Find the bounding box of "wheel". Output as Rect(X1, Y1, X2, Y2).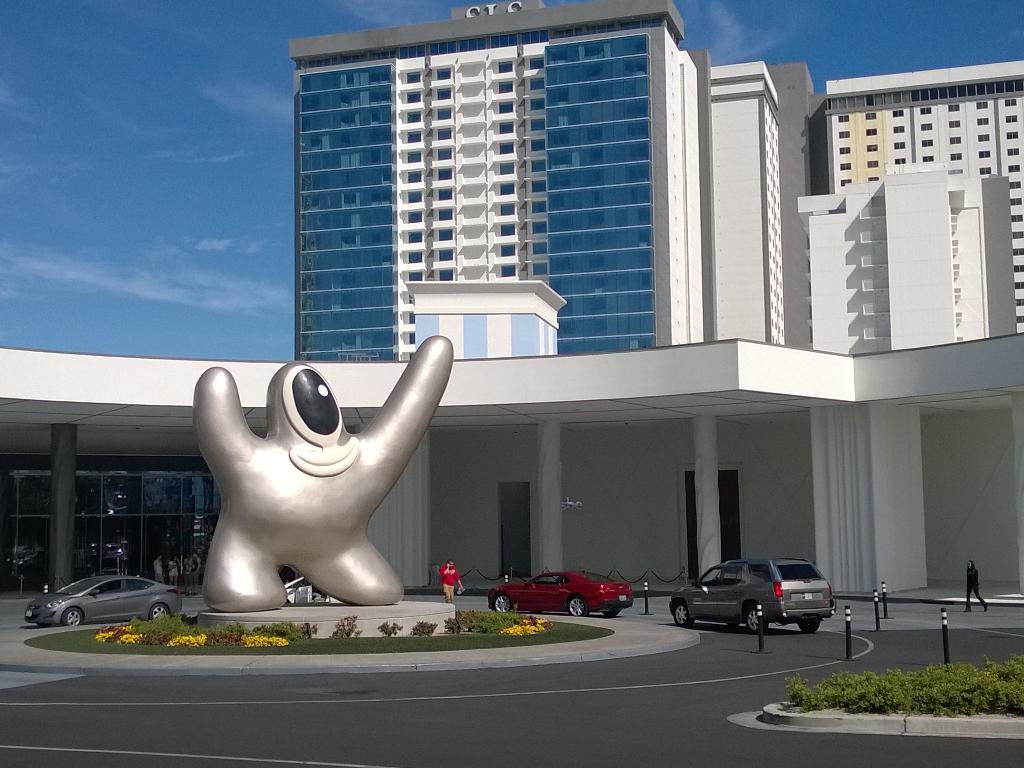
Rect(675, 603, 693, 628).
